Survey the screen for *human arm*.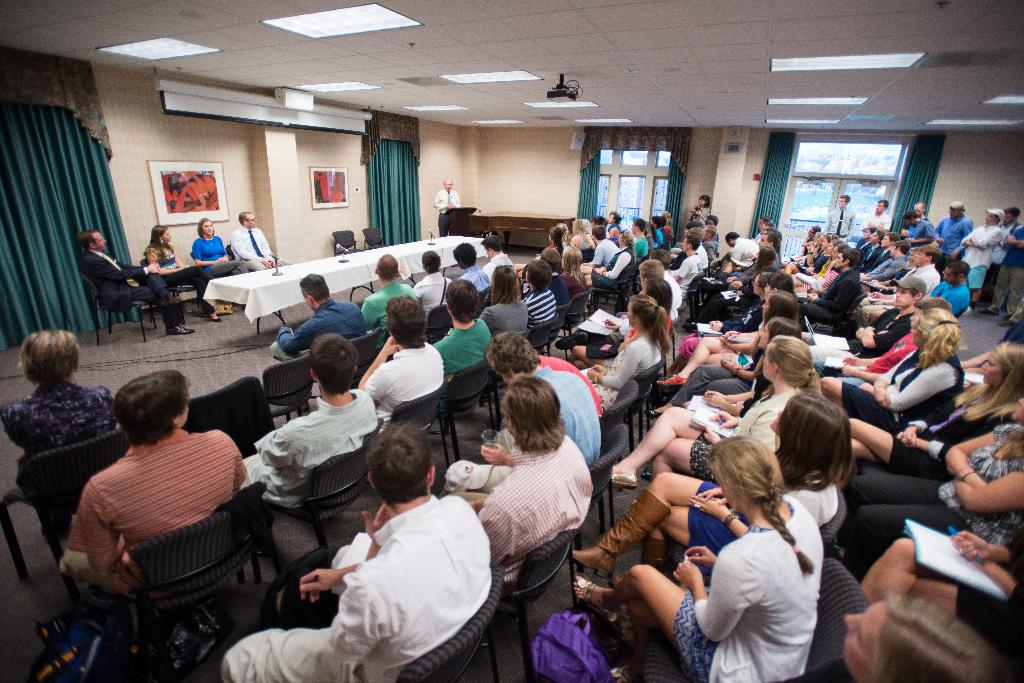
Survey found: [x1=703, y1=387, x2=751, y2=404].
